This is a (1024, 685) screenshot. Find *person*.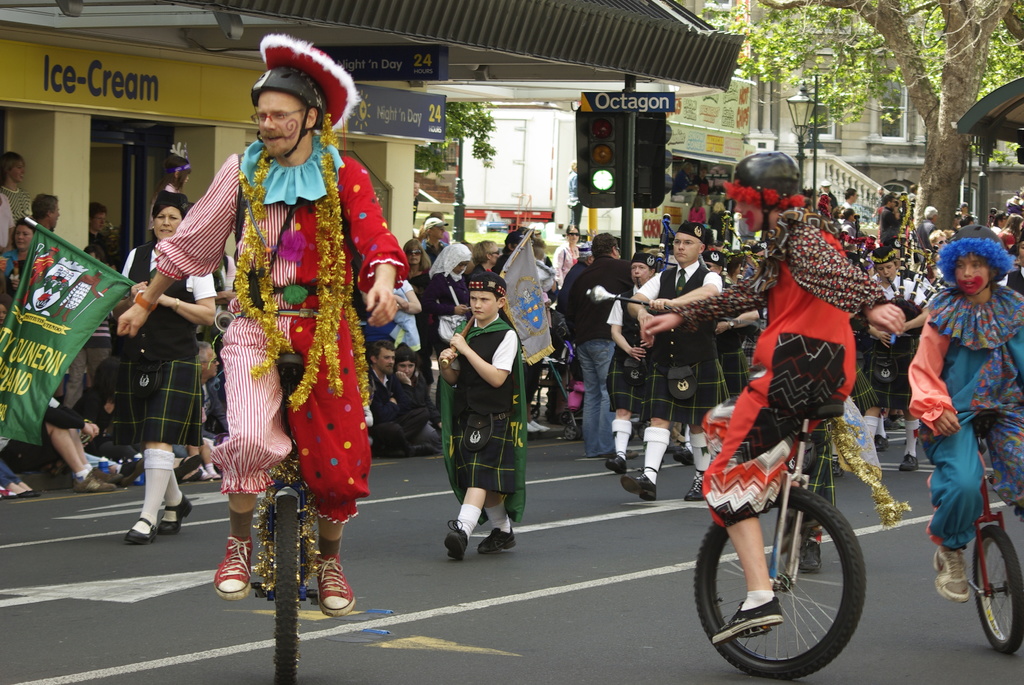
Bounding box: <region>356, 340, 434, 460</region>.
